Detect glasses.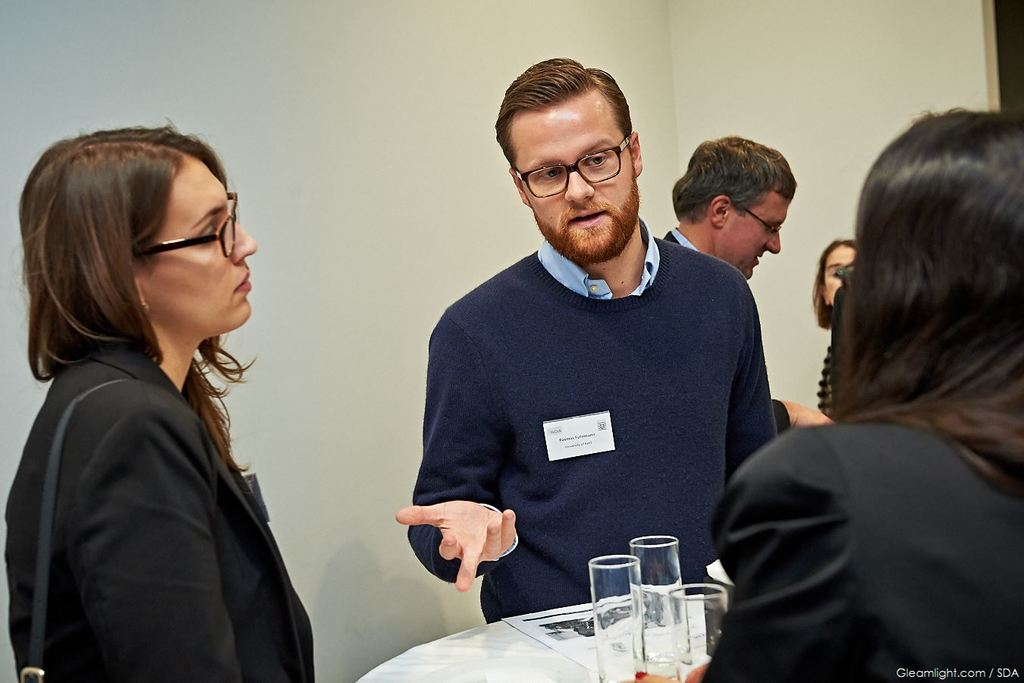
Detected at x1=128 y1=187 x2=239 y2=261.
